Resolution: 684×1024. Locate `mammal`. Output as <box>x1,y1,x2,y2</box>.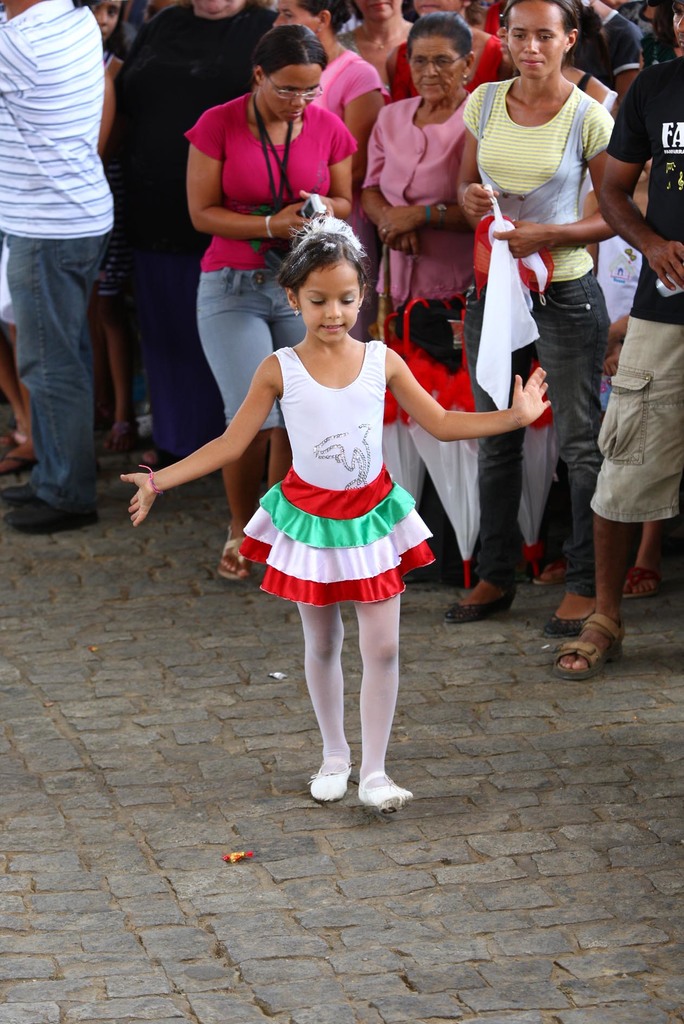
<box>1,3,124,516</box>.
